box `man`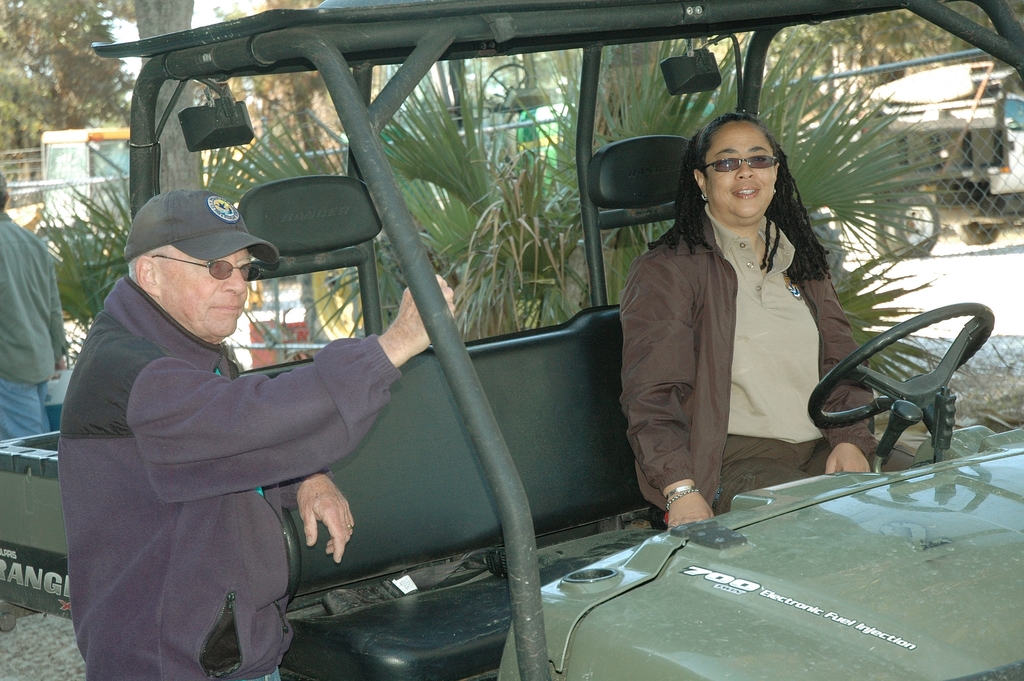
57:144:413:680
